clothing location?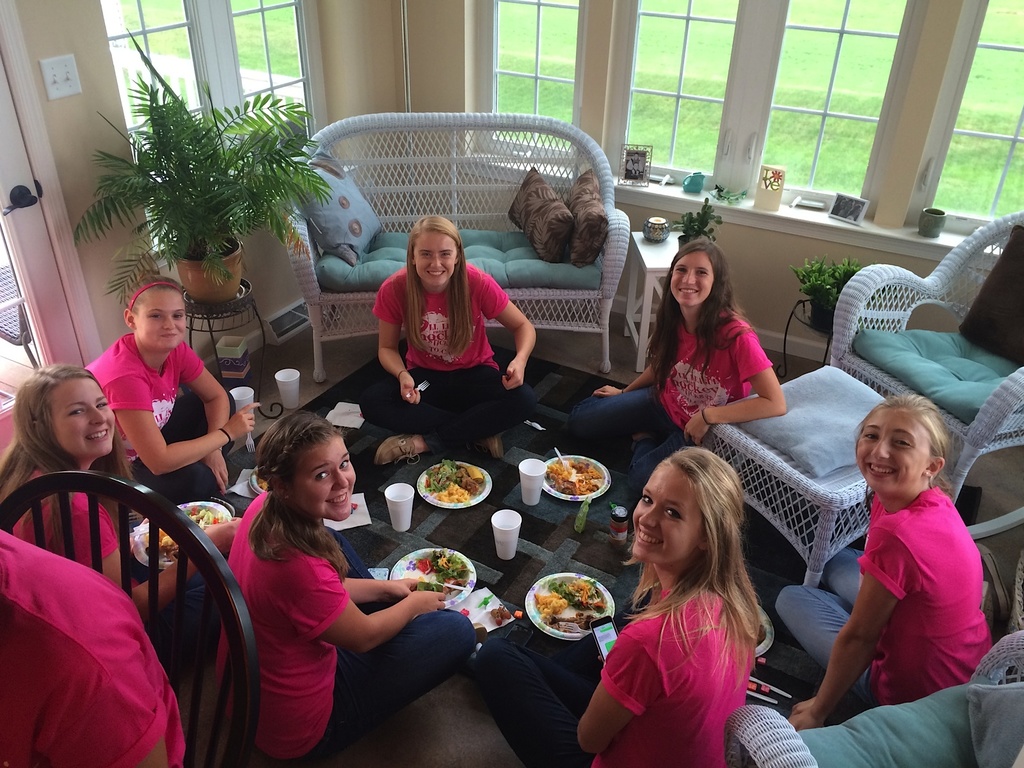
select_region(774, 482, 993, 704)
